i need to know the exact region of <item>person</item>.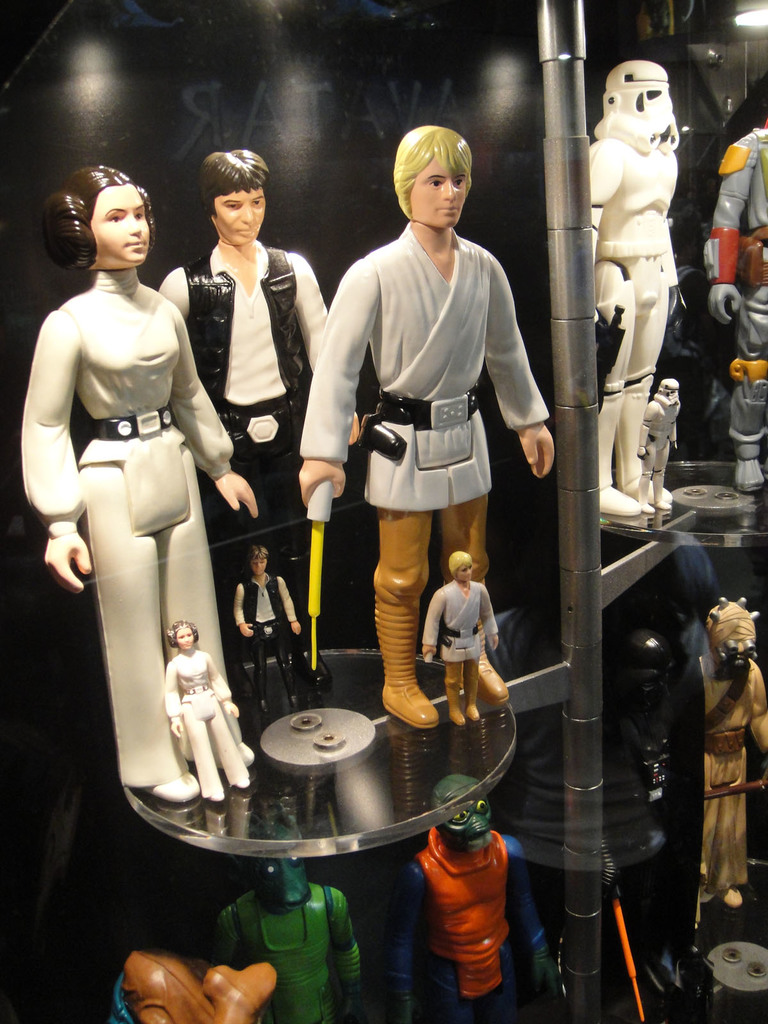
Region: 164 620 255 810.
